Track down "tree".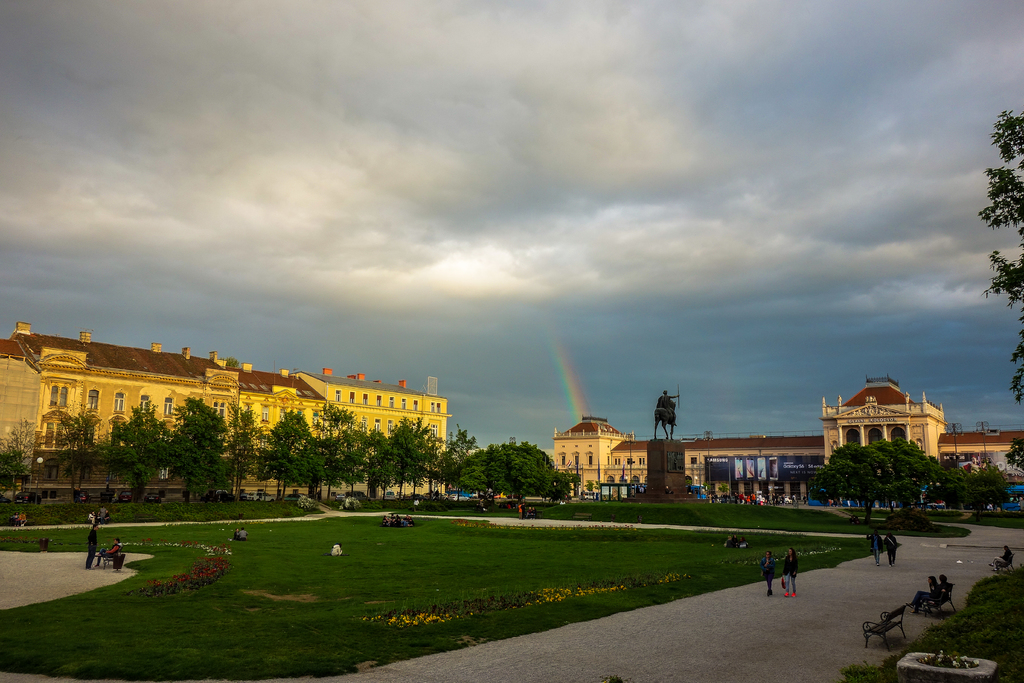
Tracked to (62, 411, 100, 504).
